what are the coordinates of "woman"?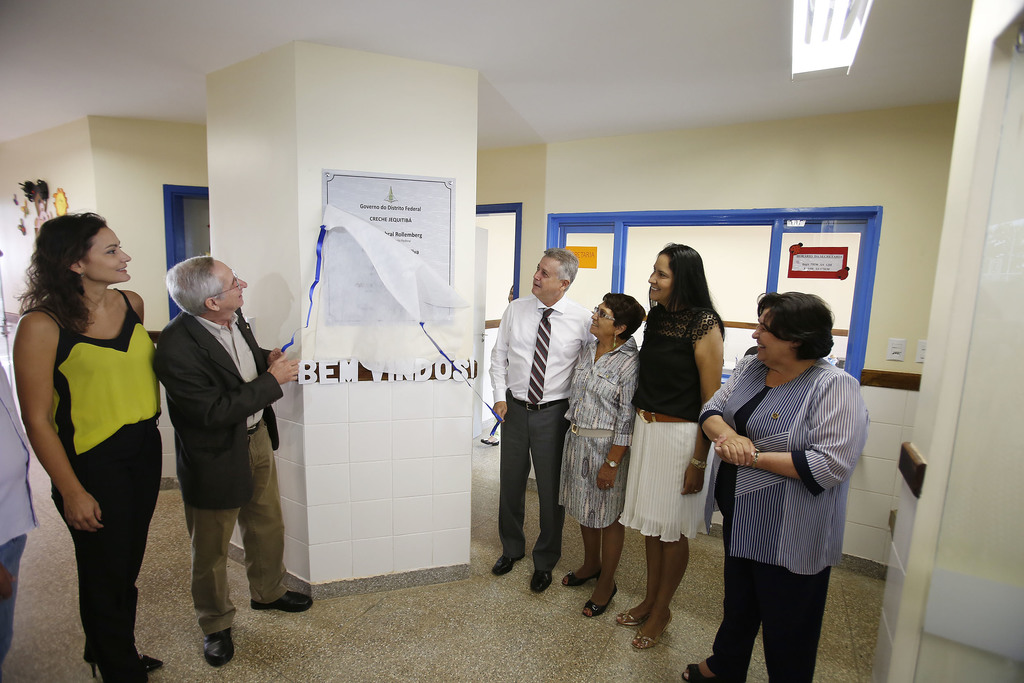
[10,210,163,682].
